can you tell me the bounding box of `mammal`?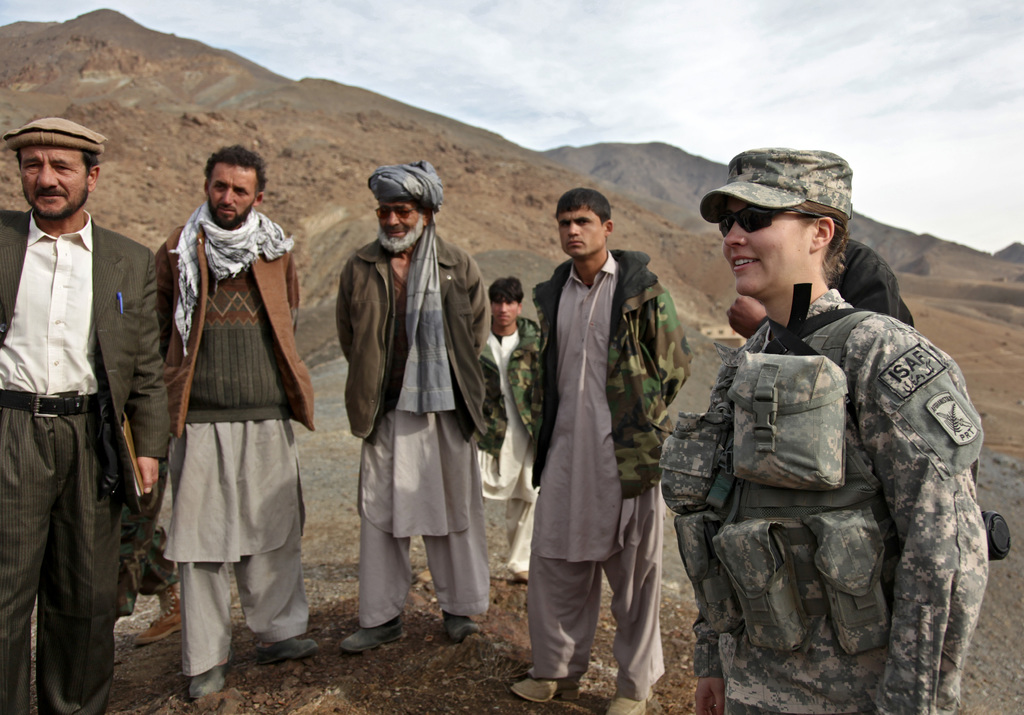
(x1=129, y1=149, x2=294, y2=657).
